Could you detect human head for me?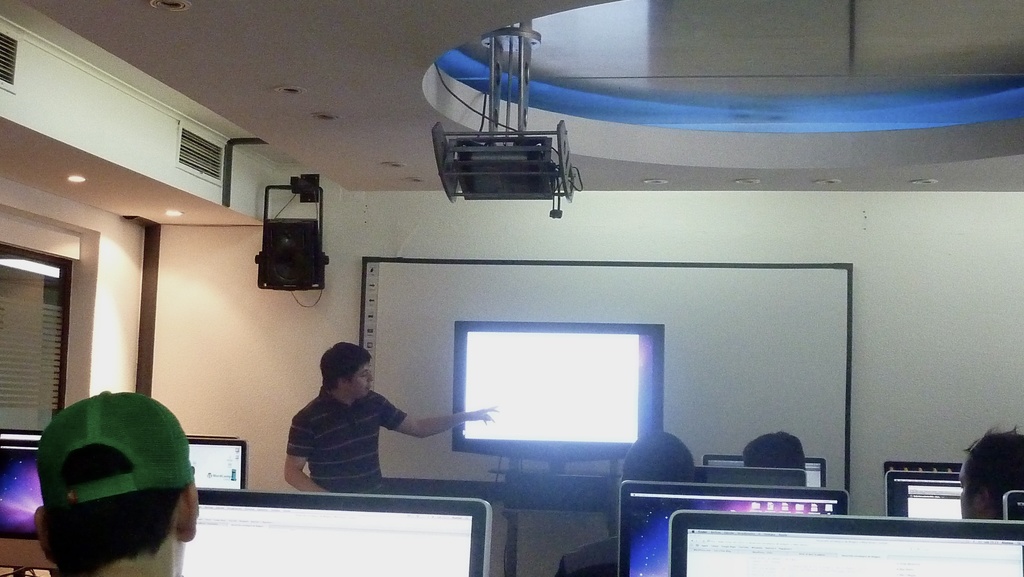
Detection result: {"x1": 956, "y1": 432, "x2": 1023, "y2": 522}.
